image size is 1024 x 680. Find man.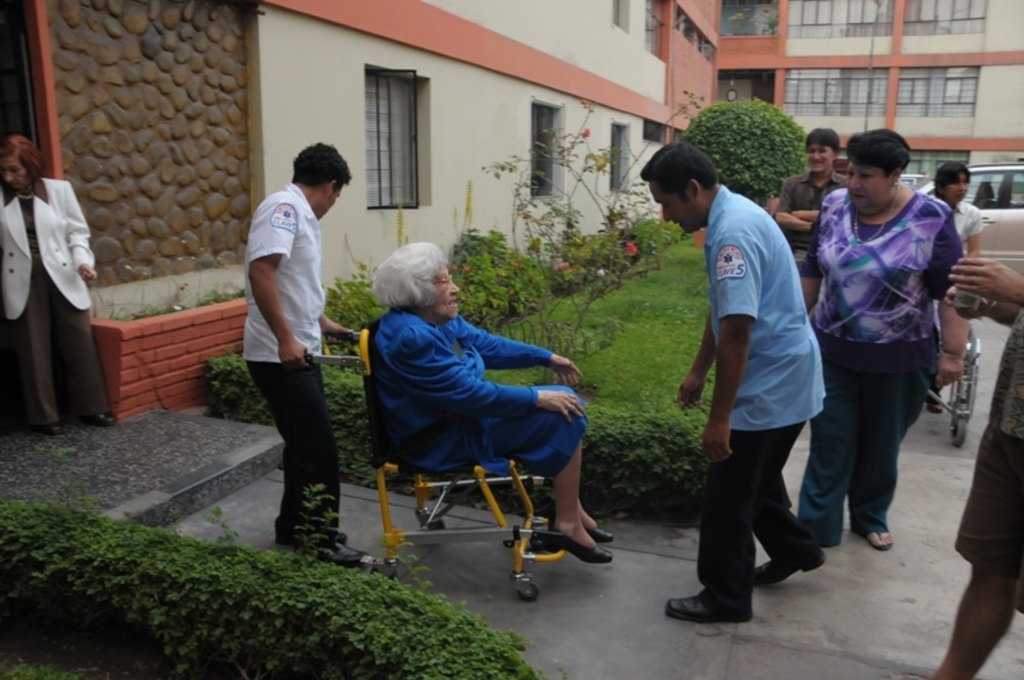
crop(771, 127, 845, 314).
